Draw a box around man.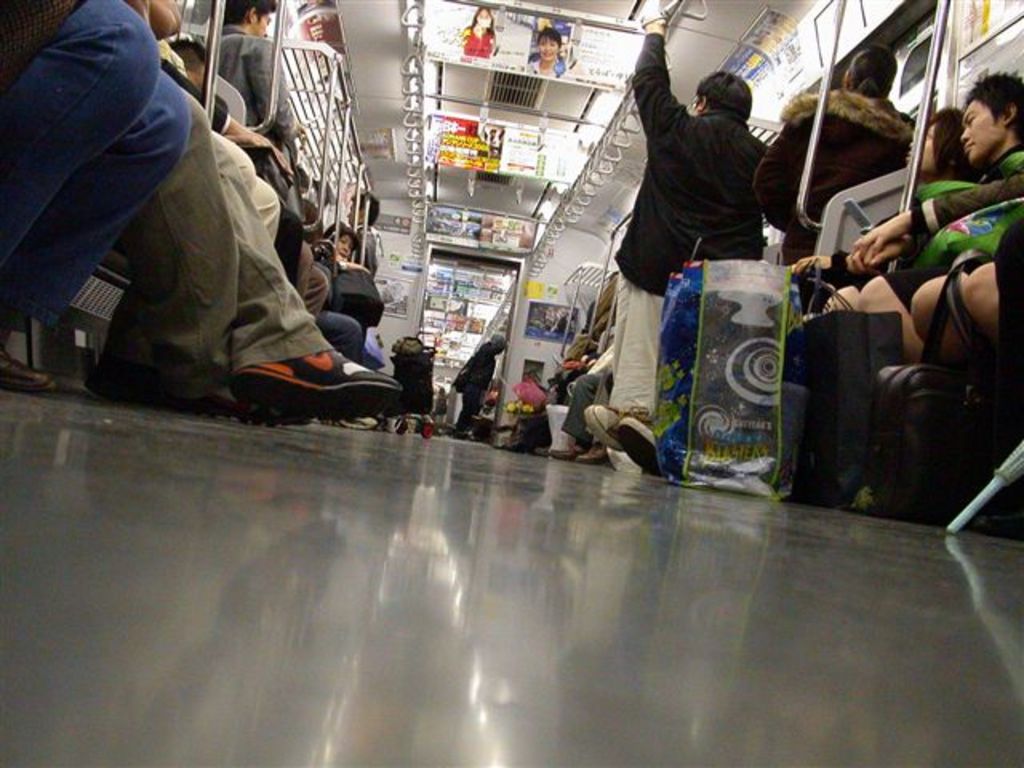
<bbox>846, 67, 1022, 528</bbox>.
